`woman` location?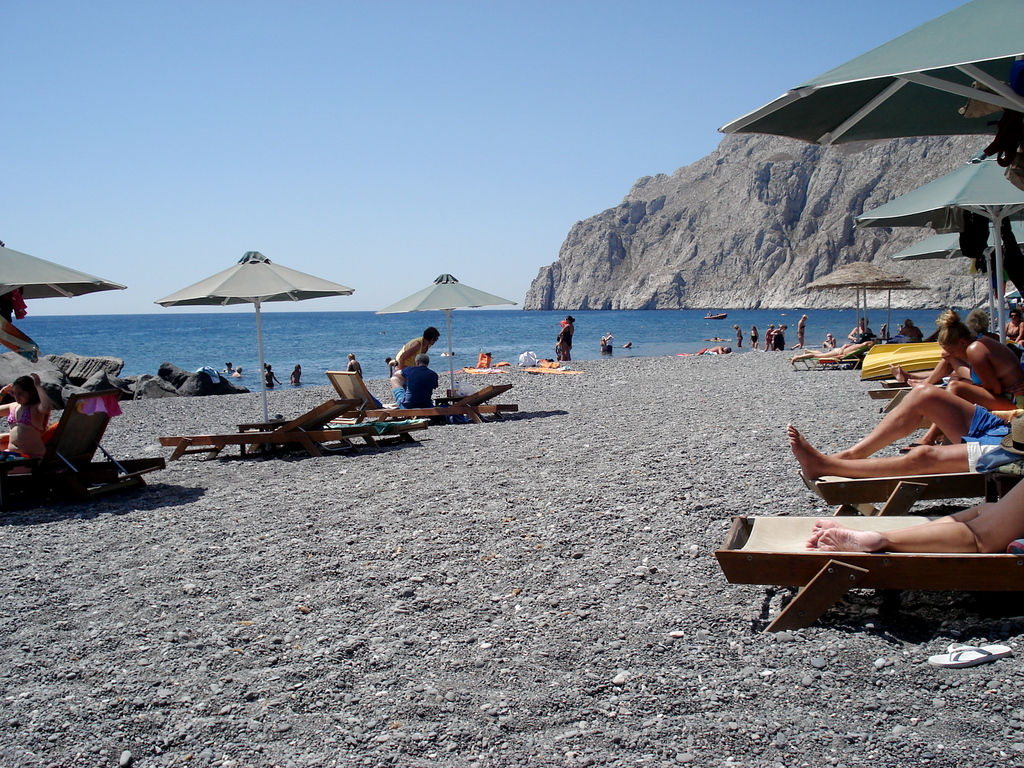
<box>0,371,52,458</box>
